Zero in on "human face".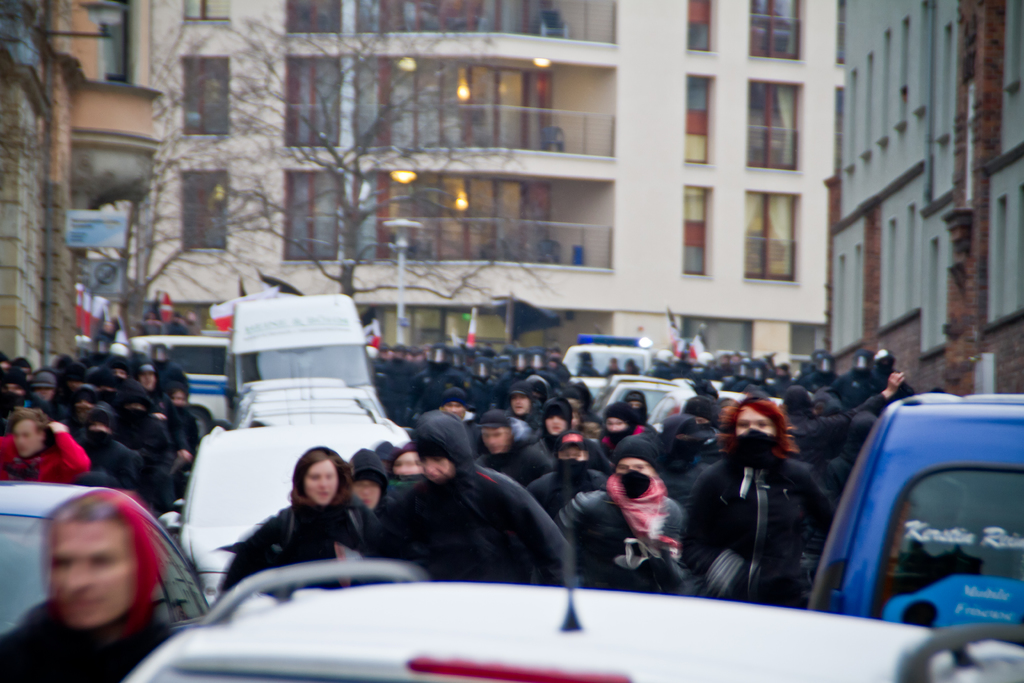
Zeroed in: detection(0, 380, 24, 397).
